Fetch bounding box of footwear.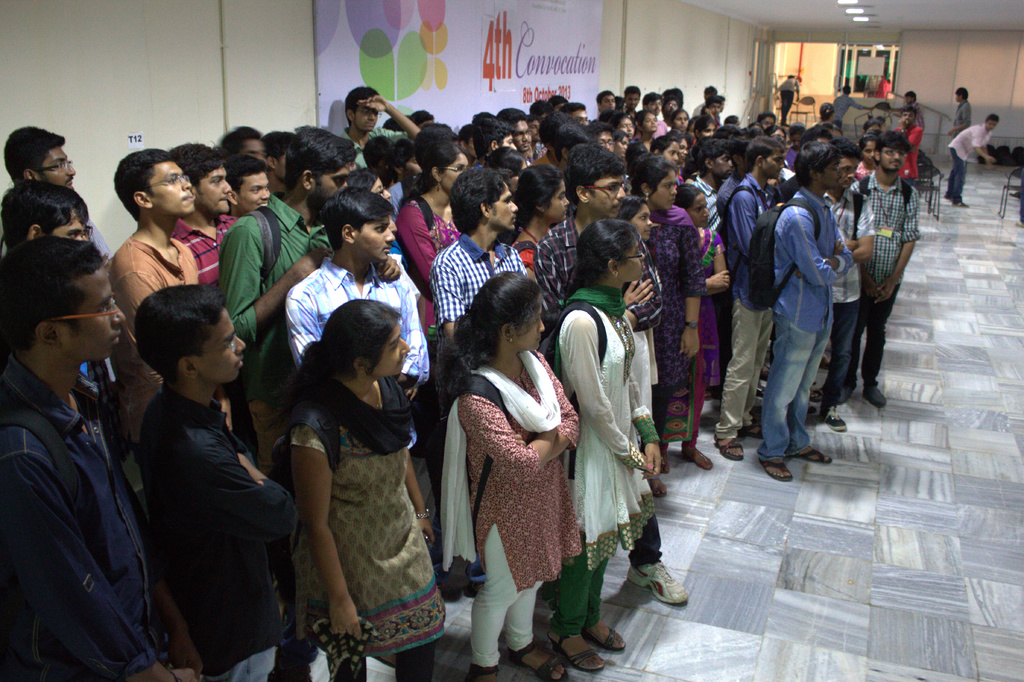
Bbox: bbox(689, 448, 718, 469).
